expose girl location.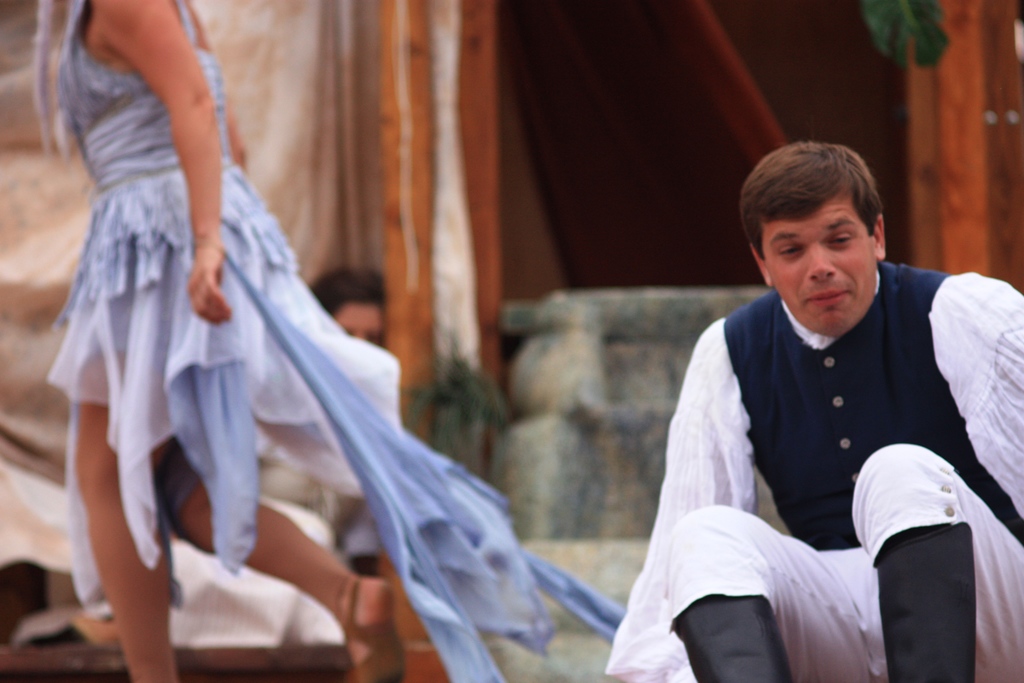
Exposed at bbox=(42, 0, 627, 682).
